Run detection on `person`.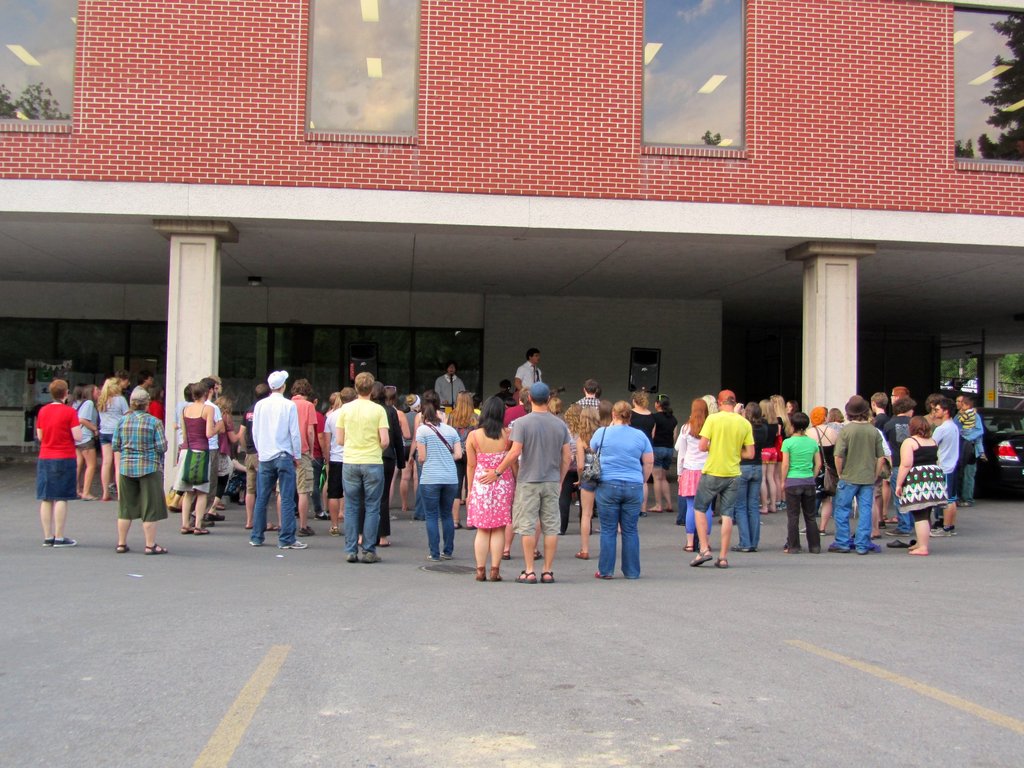
Result: box(828, 388, 874, 556).
